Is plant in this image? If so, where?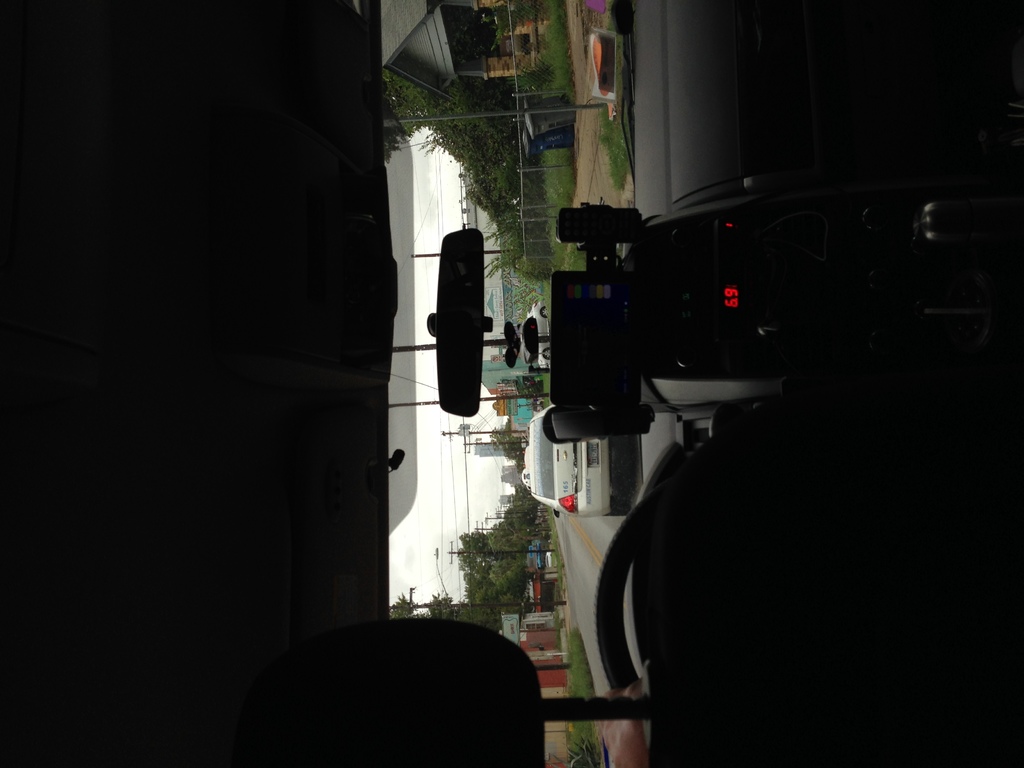
Yes, at (548, 513, 562, 584).
